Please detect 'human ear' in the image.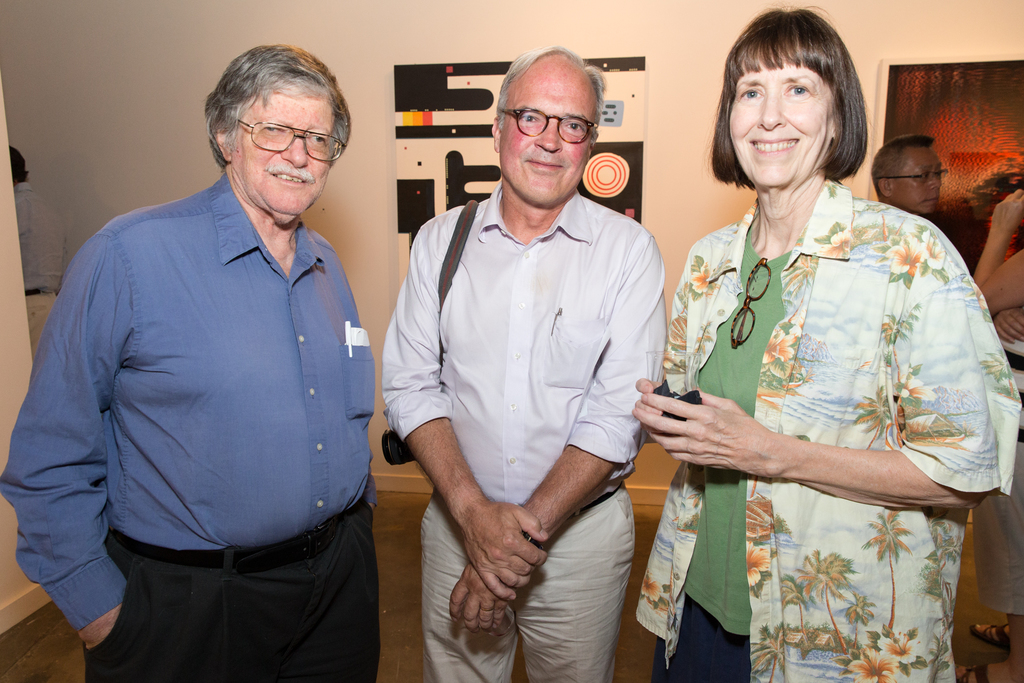
{"left": 490, "top": 115, "right": 505, "bottom": 154}.
